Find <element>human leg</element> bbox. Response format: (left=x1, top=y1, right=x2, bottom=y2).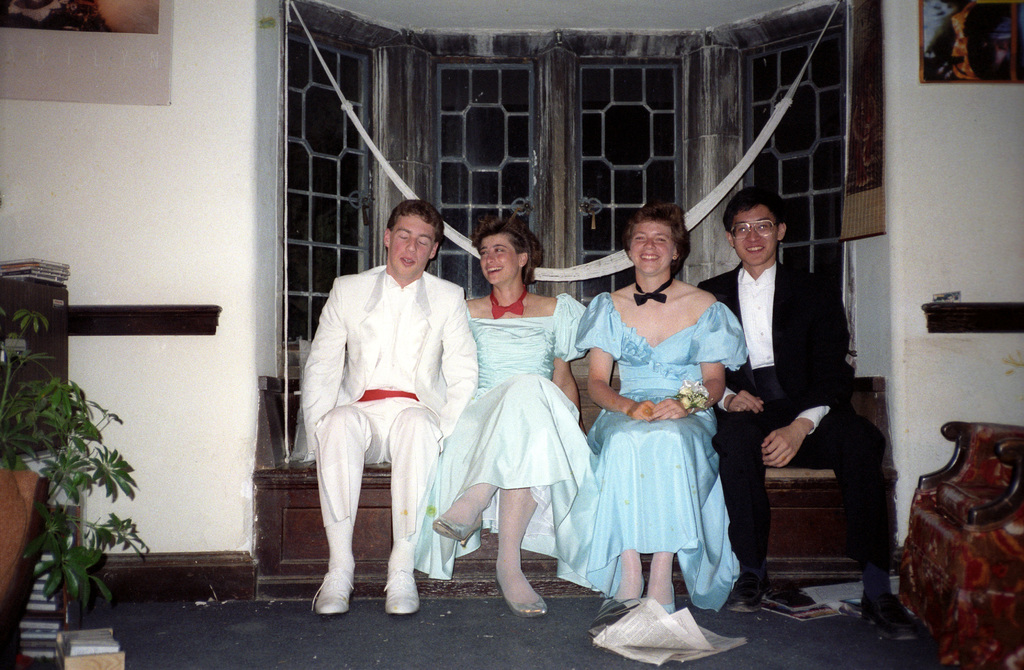
(left=610, top=548, right=643, bottom=608).
